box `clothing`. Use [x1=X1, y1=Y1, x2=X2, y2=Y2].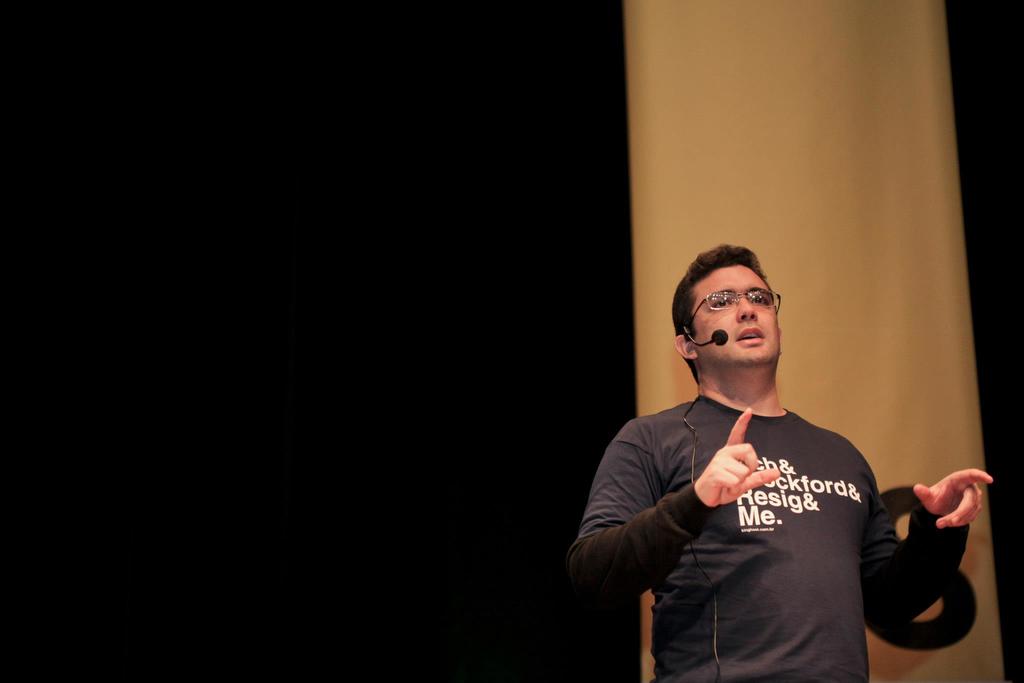
[x1=603, y1=346, x2=929, y2=675].
